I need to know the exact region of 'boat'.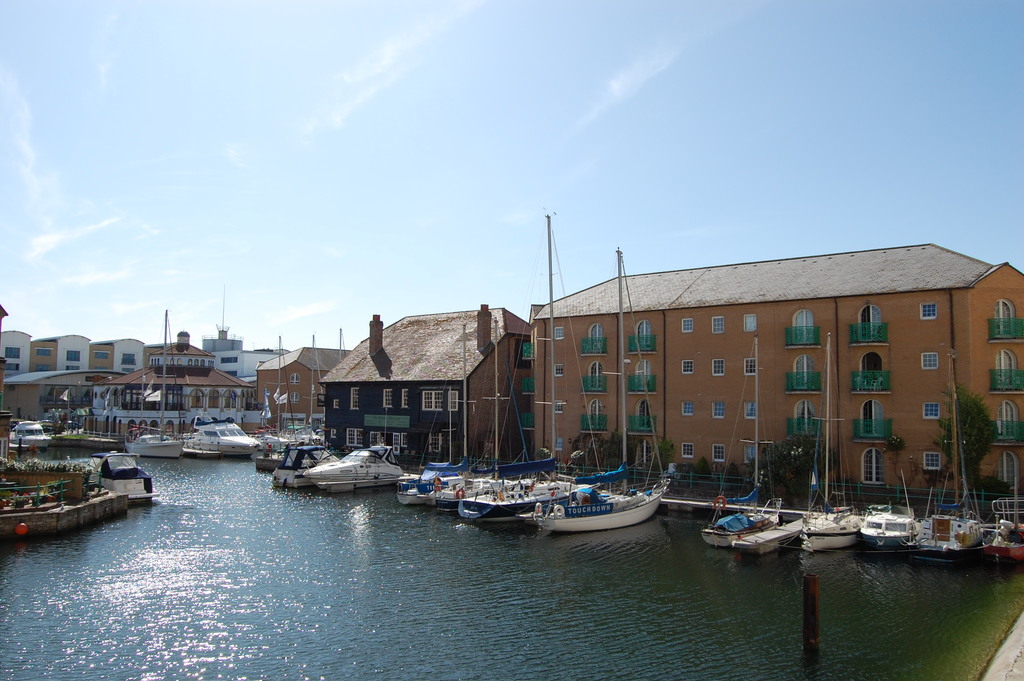
Region: (left=0, top=418, right=63, bottom=454).
